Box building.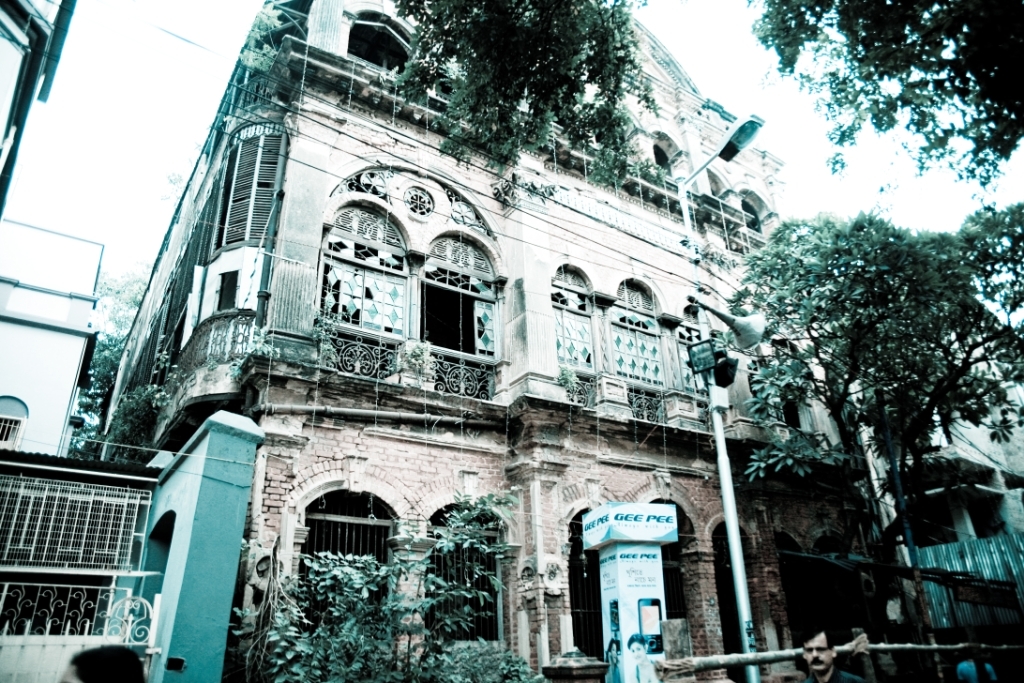
[left=0, top=0, right=264, bottom=682].
